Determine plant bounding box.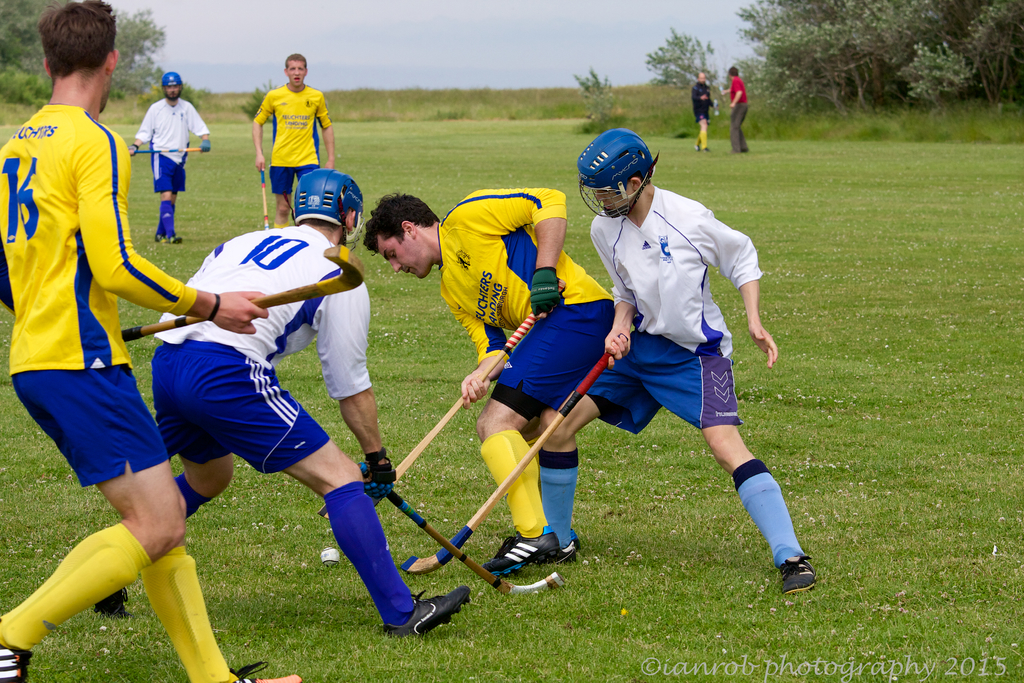
Determined: [x1=805, y1=102, x2=834, y2=142].
